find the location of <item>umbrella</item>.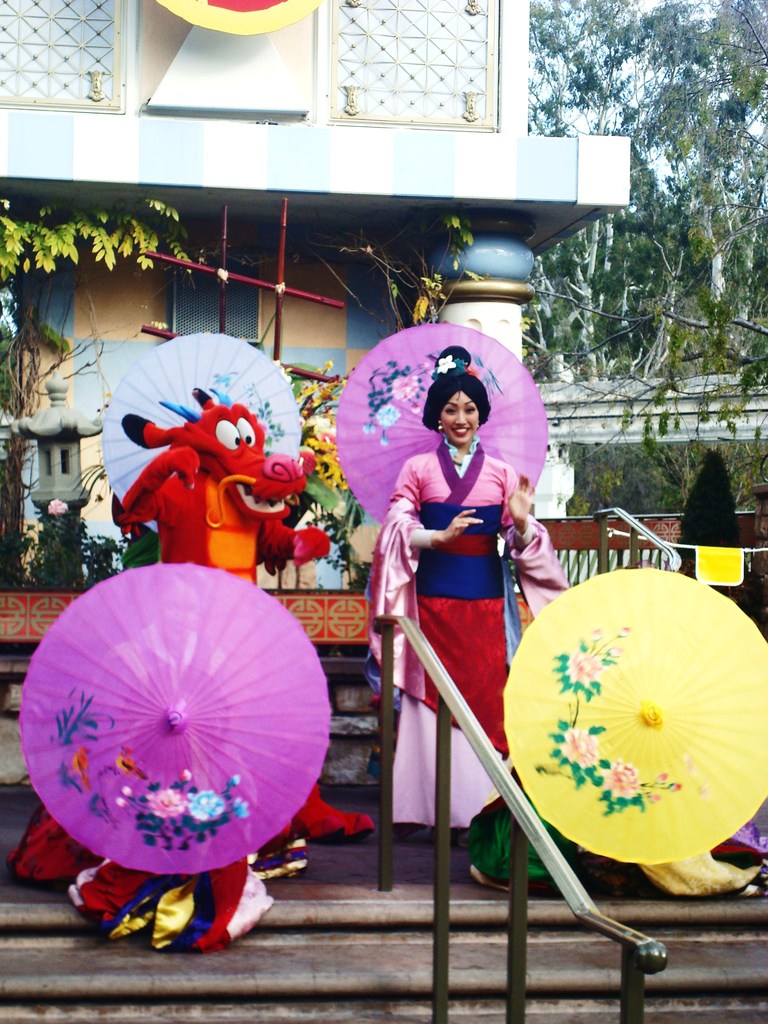
Location: 505/568/767/867.
